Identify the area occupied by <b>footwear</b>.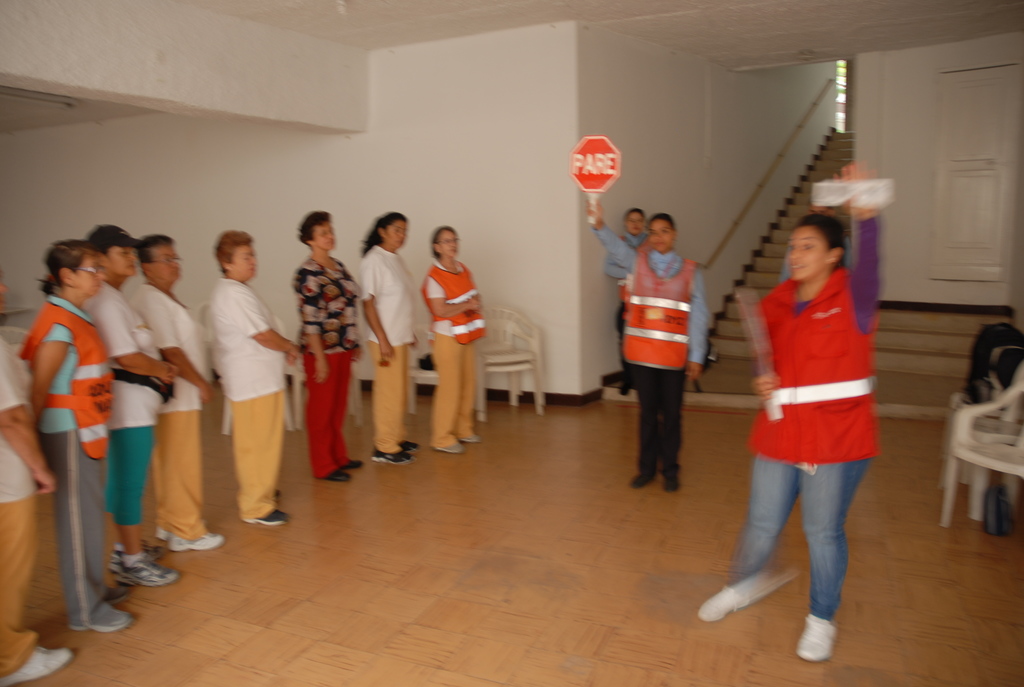
Area: bbox=[371, 446, 414, 464].
